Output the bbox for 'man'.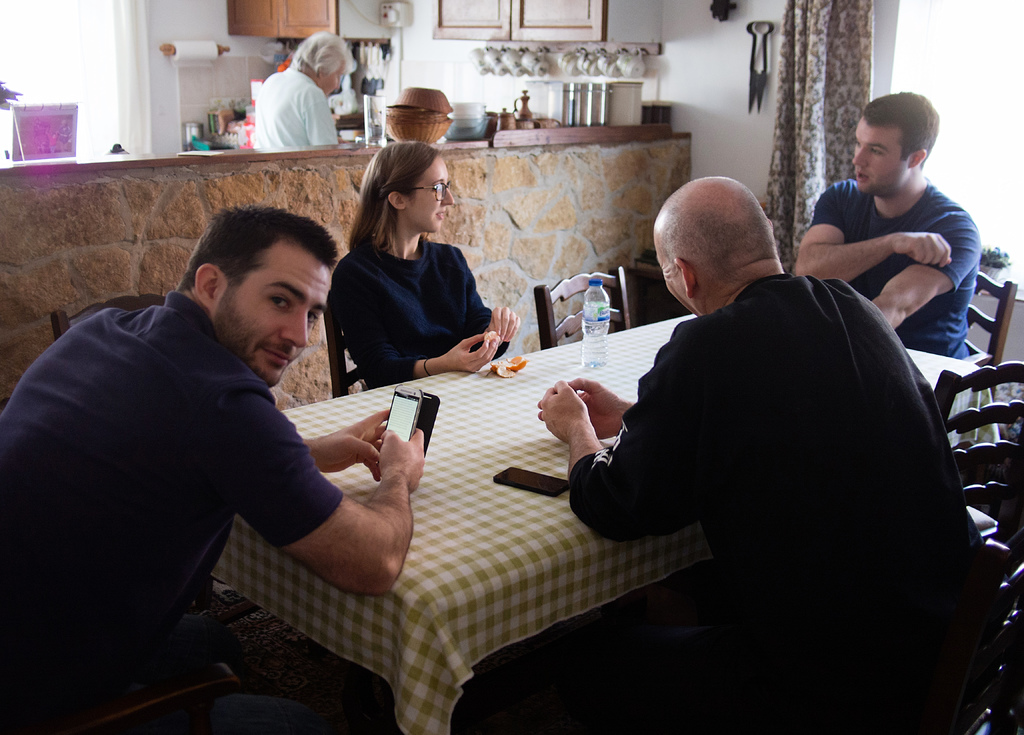
(x1=783, y1=80, x2=991, y2=365).
